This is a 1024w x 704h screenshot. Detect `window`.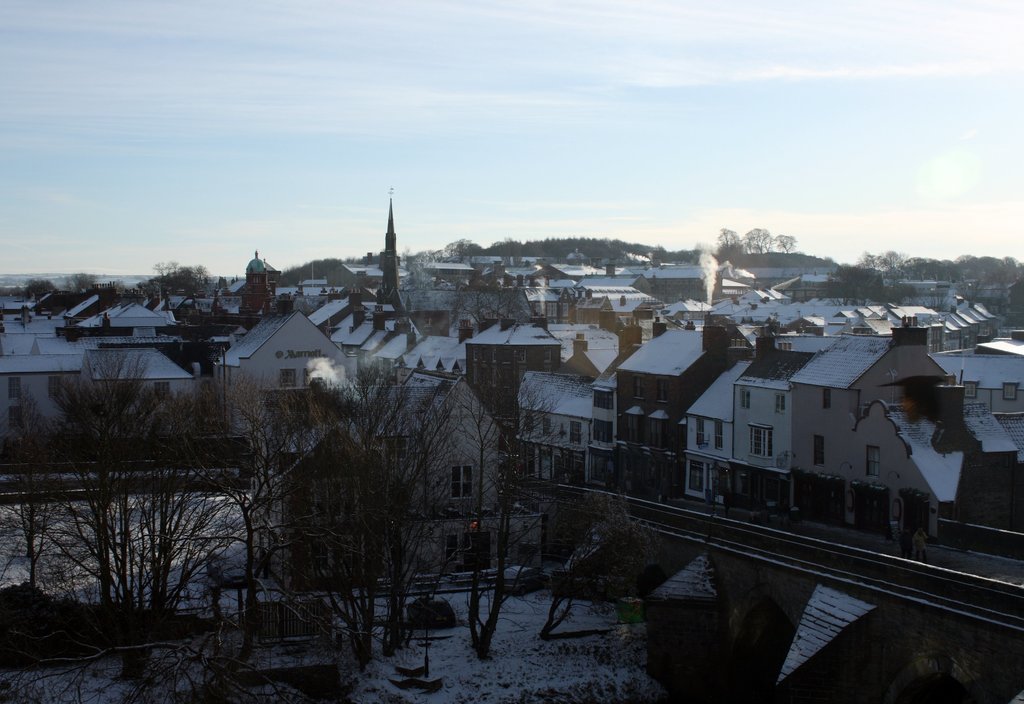
box=[278, 370, 294, 384].
